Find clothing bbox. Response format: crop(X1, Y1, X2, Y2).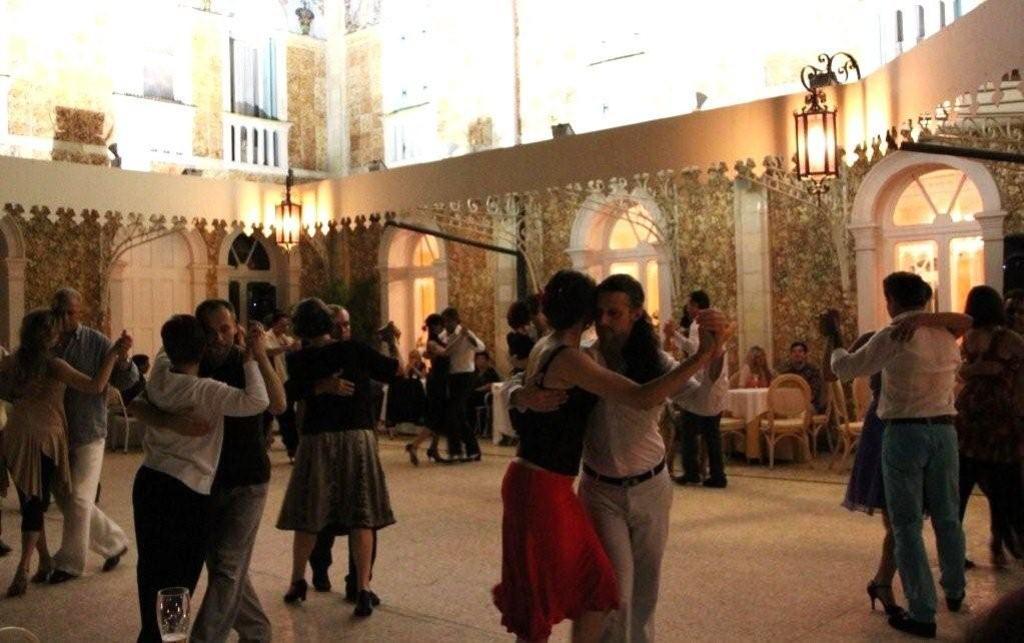
crop(583, 330, 699, 642).
